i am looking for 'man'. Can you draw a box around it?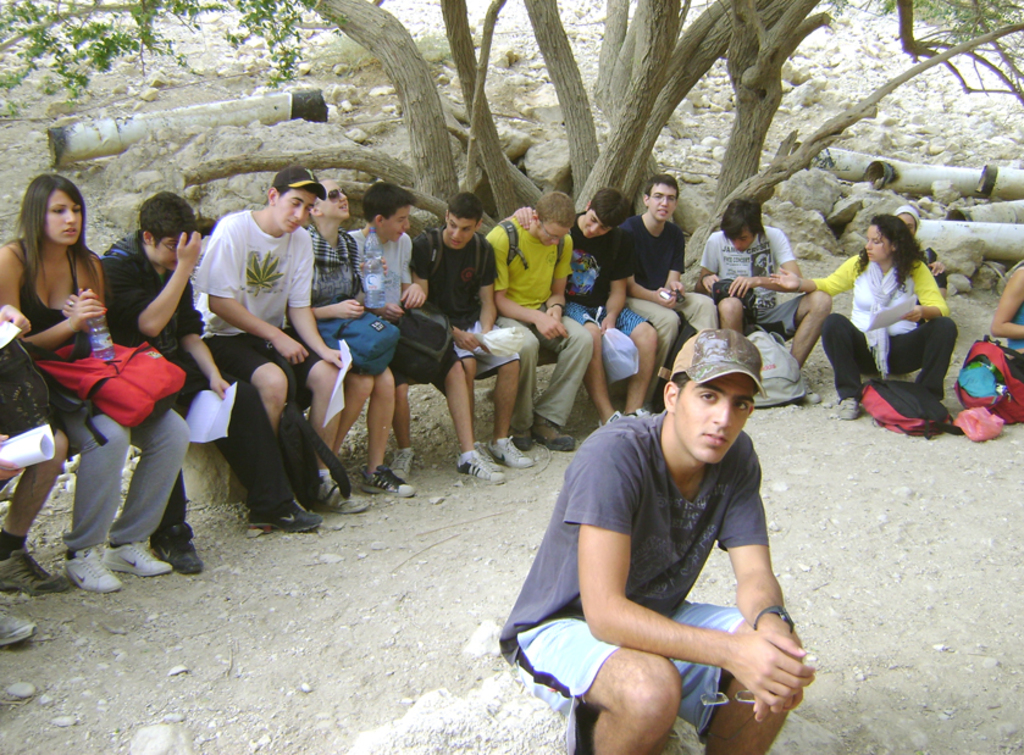
Sure, the bounding box is BBox(486, 184, 602, 449).
